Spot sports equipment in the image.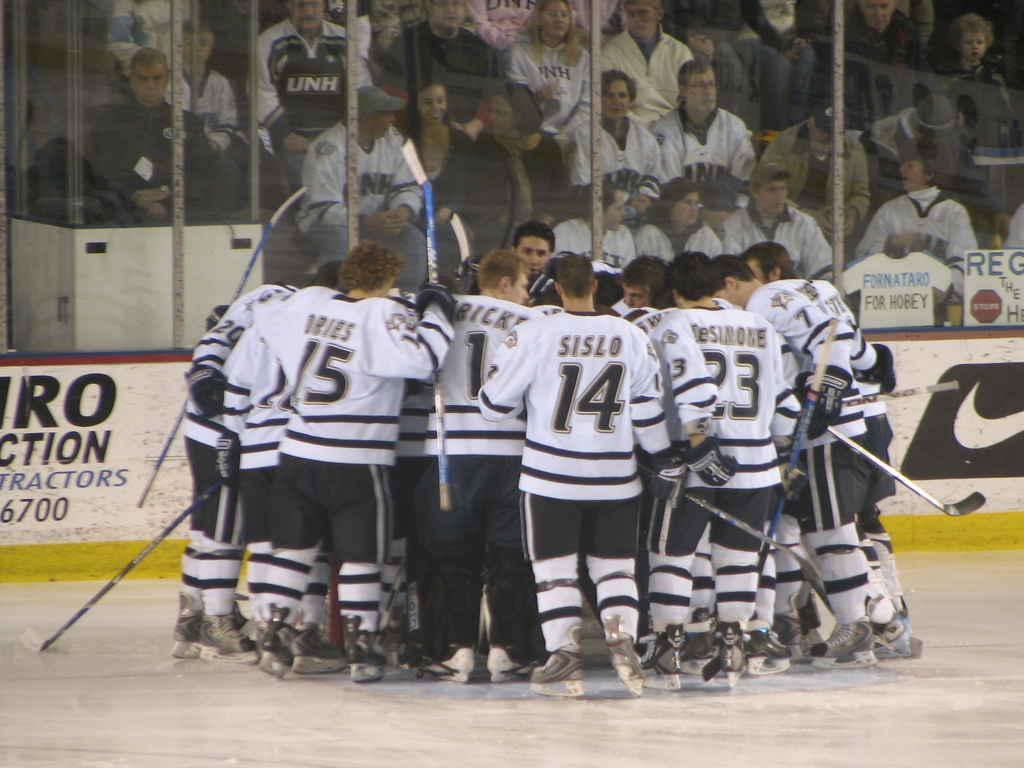
sports equipment found at (x1=135, y1=186, x2=307, y2=507).
